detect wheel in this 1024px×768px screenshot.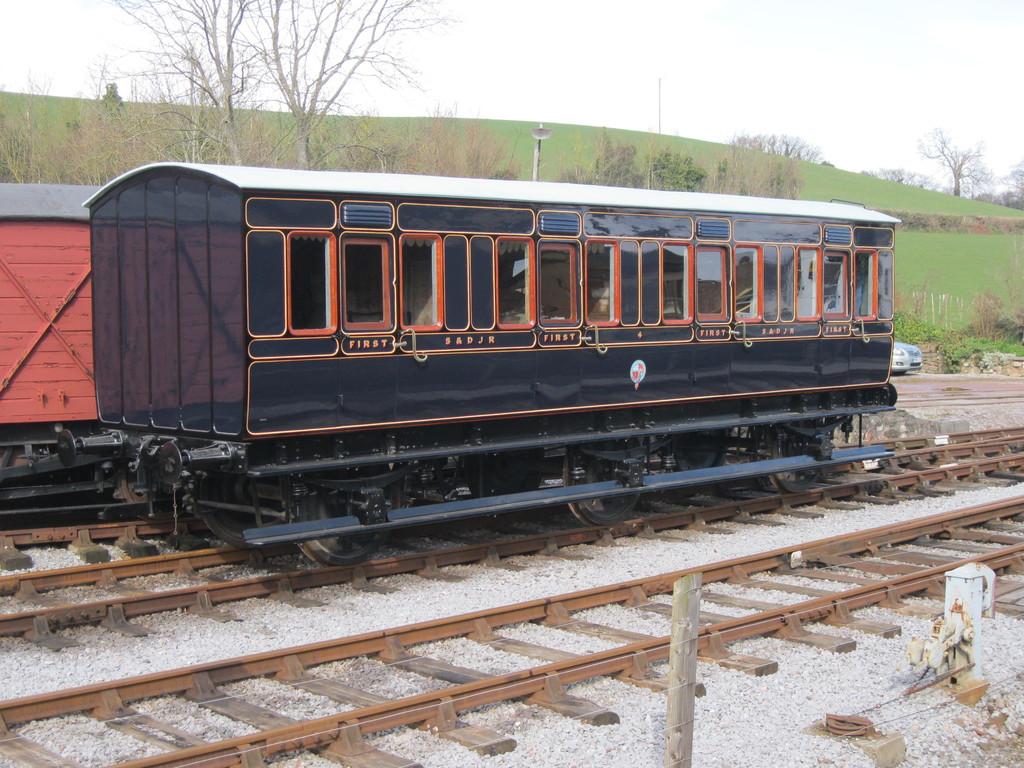
Detection: BBox(767, 417, 826, 492).
